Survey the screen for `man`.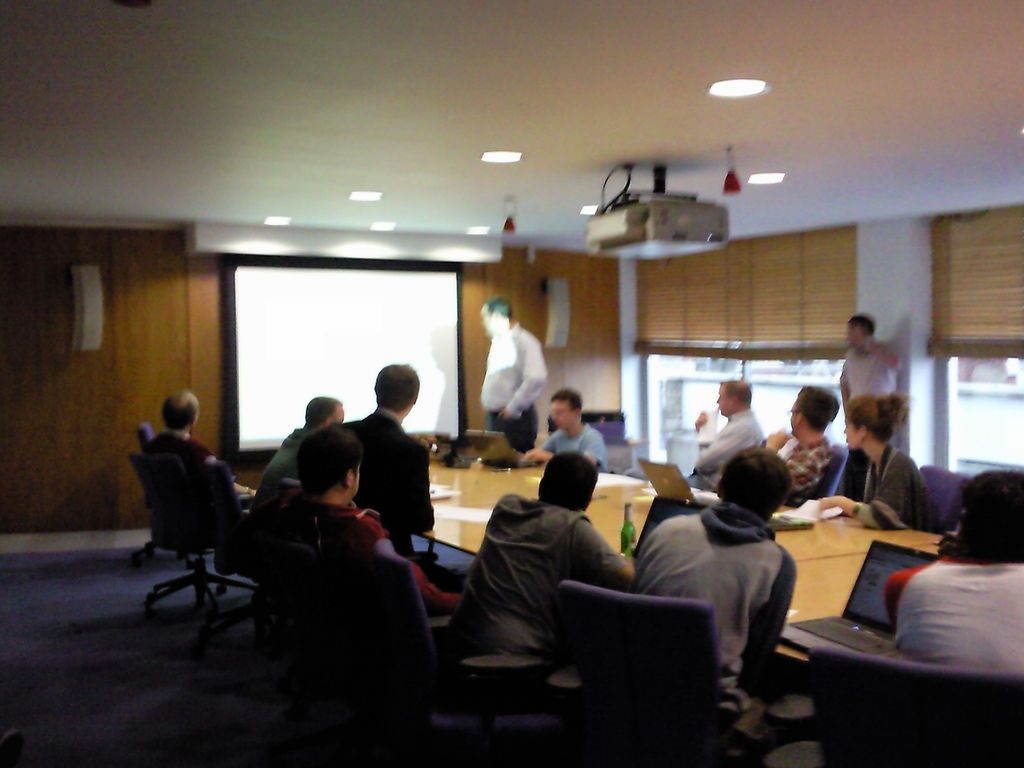
Survey found: [154,385,254,502].
